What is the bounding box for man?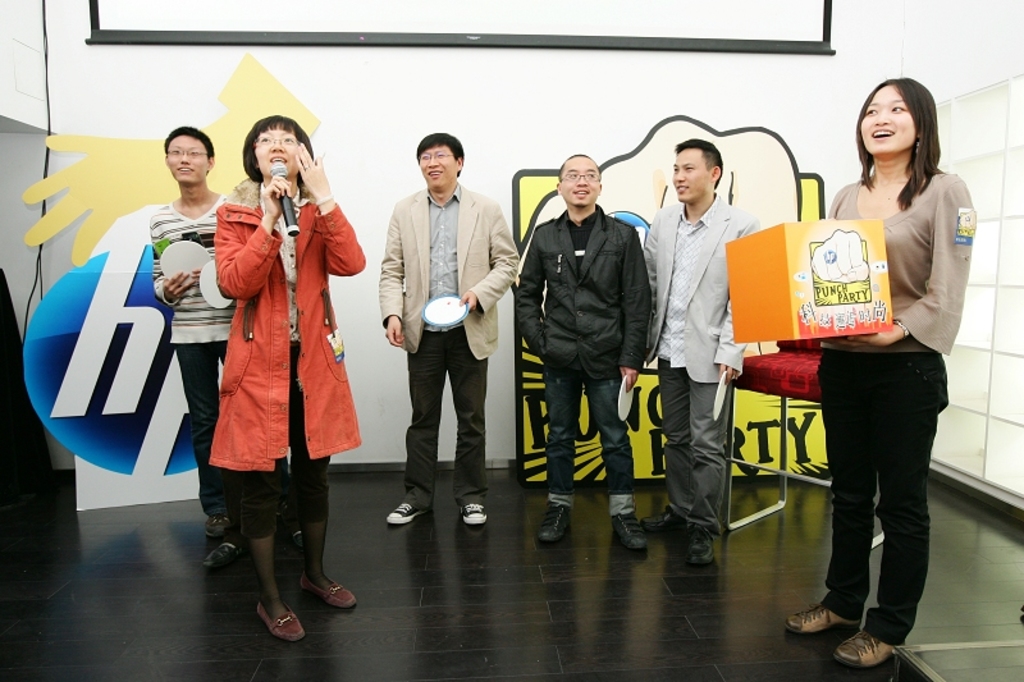
left=509, top=152, right=653, bottom=558.
